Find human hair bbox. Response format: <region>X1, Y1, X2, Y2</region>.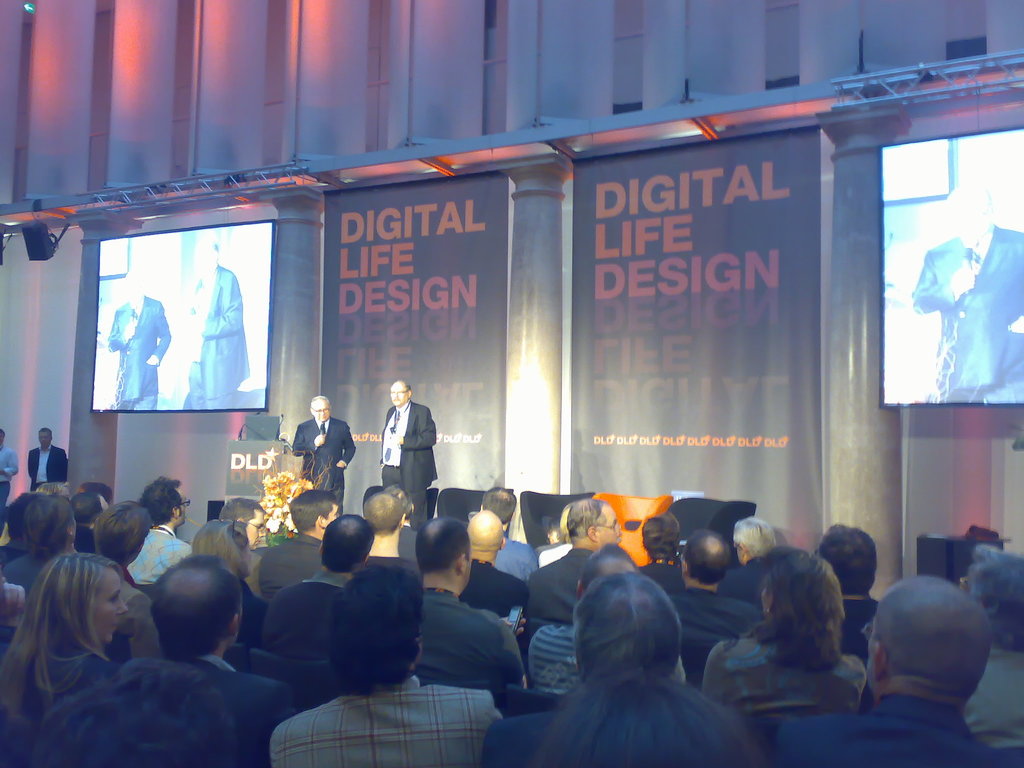
<region>323, 516, 374, 576</region>.
